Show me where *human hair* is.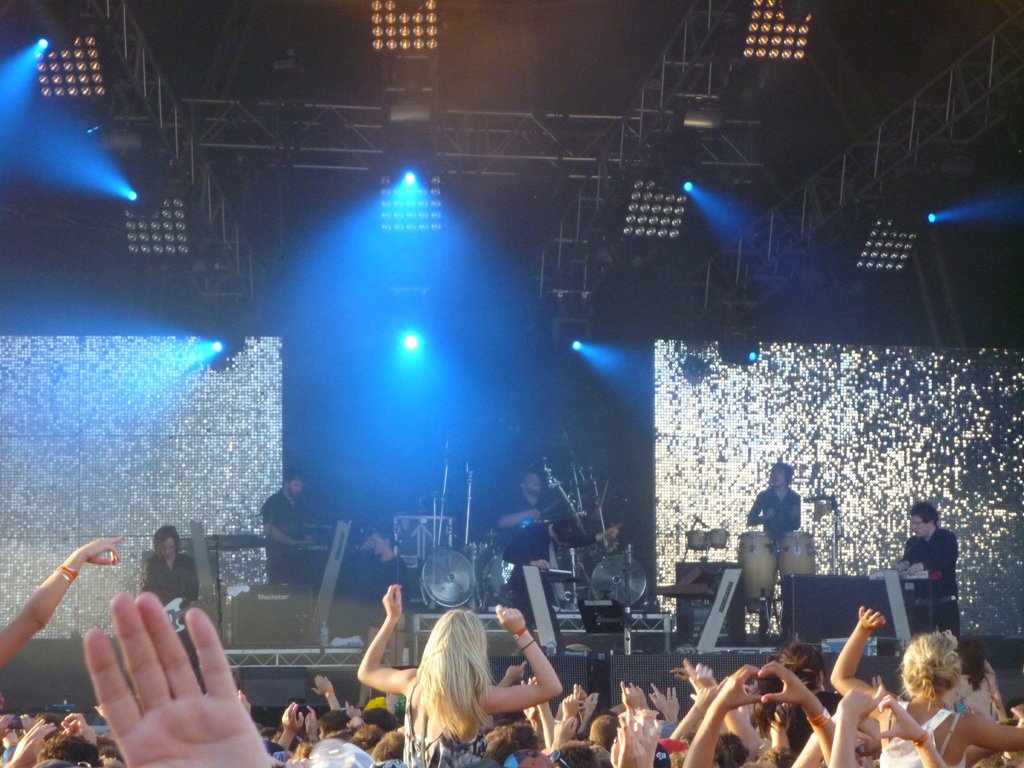
*human hair* is at (552,743,602,767).
